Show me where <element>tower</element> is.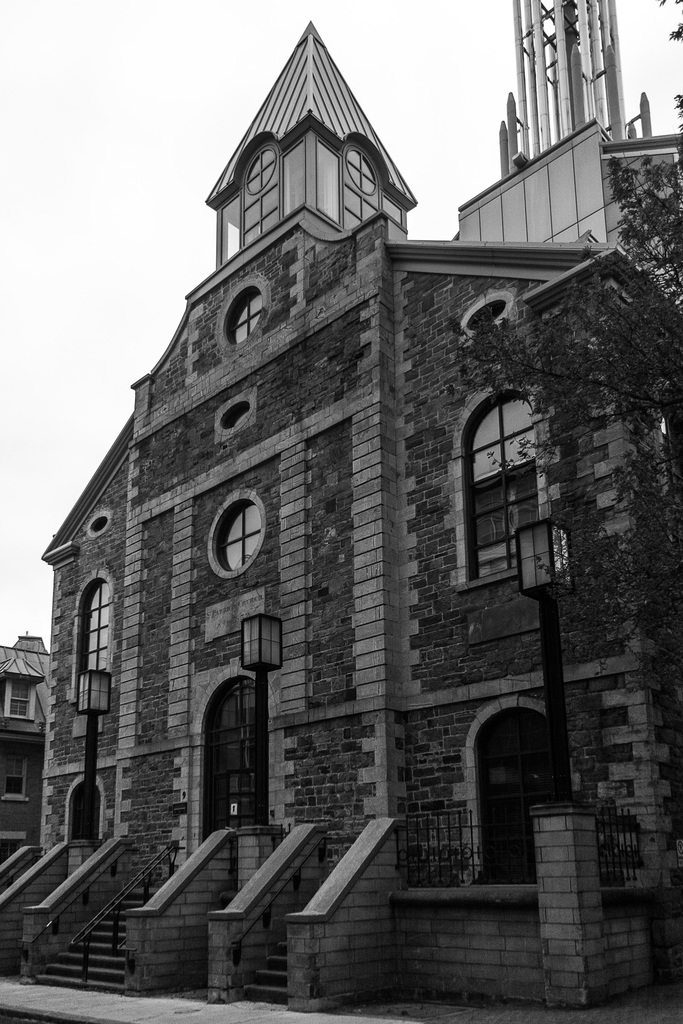
<element>tower</element> is at 39,18,682,881.
